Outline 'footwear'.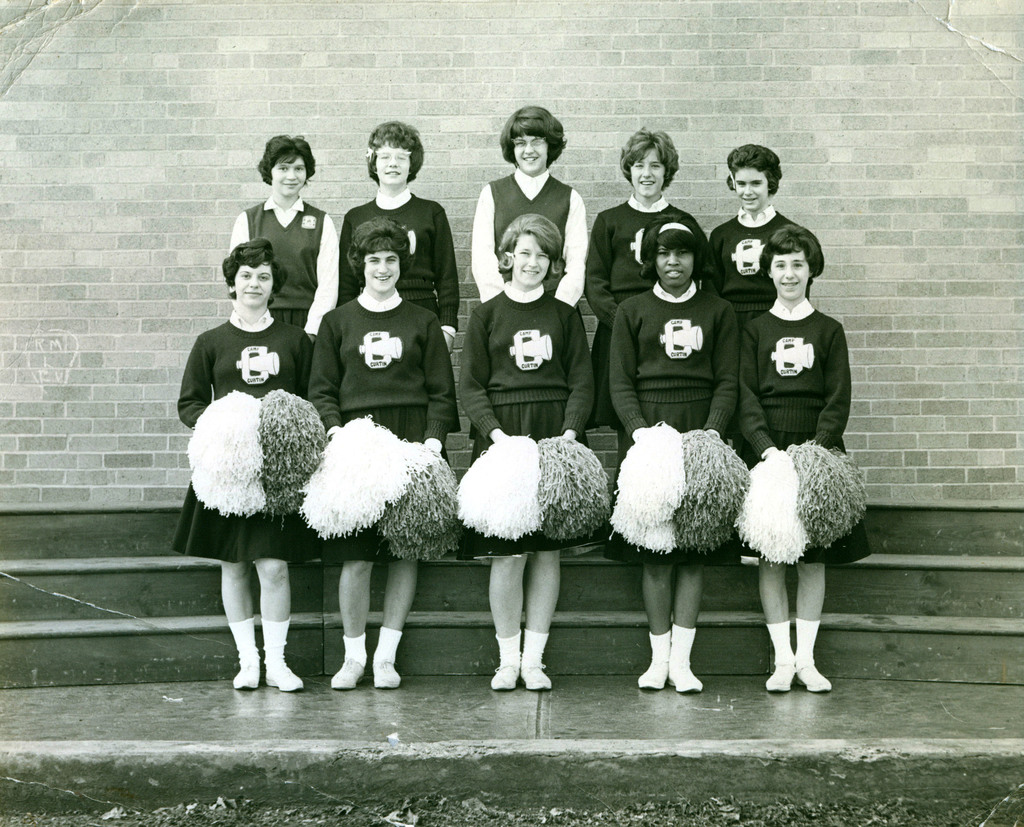
Outline: left=374, top=627, right=406, bottom=689.
